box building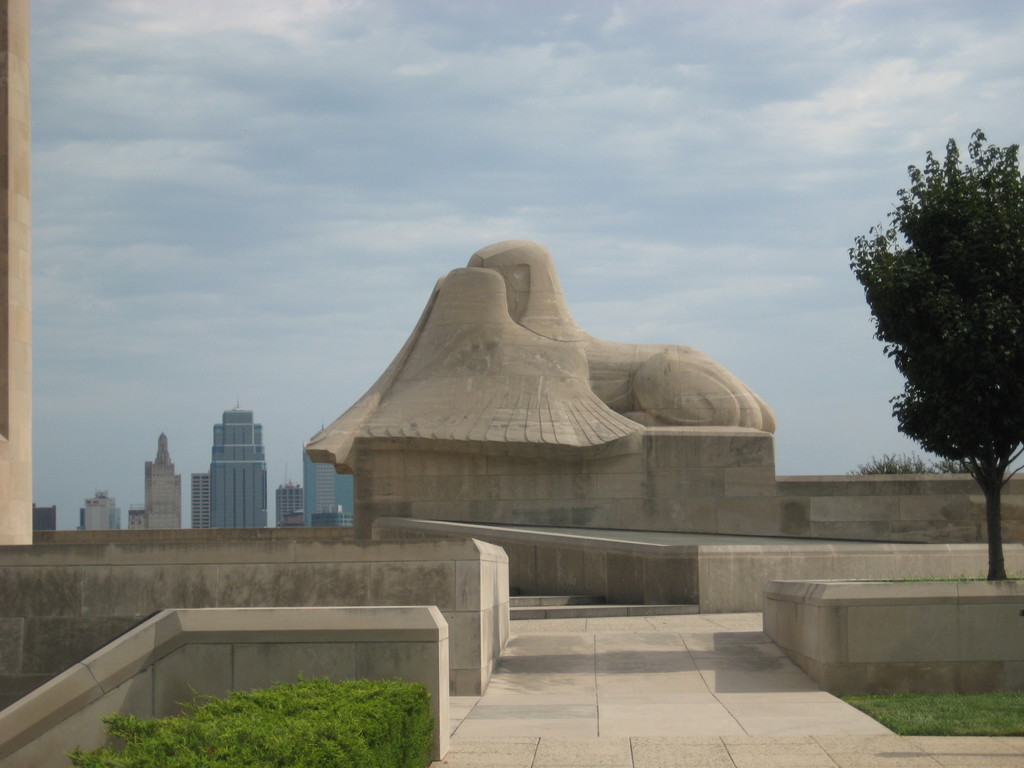
<box>189,476,210,529</box>
